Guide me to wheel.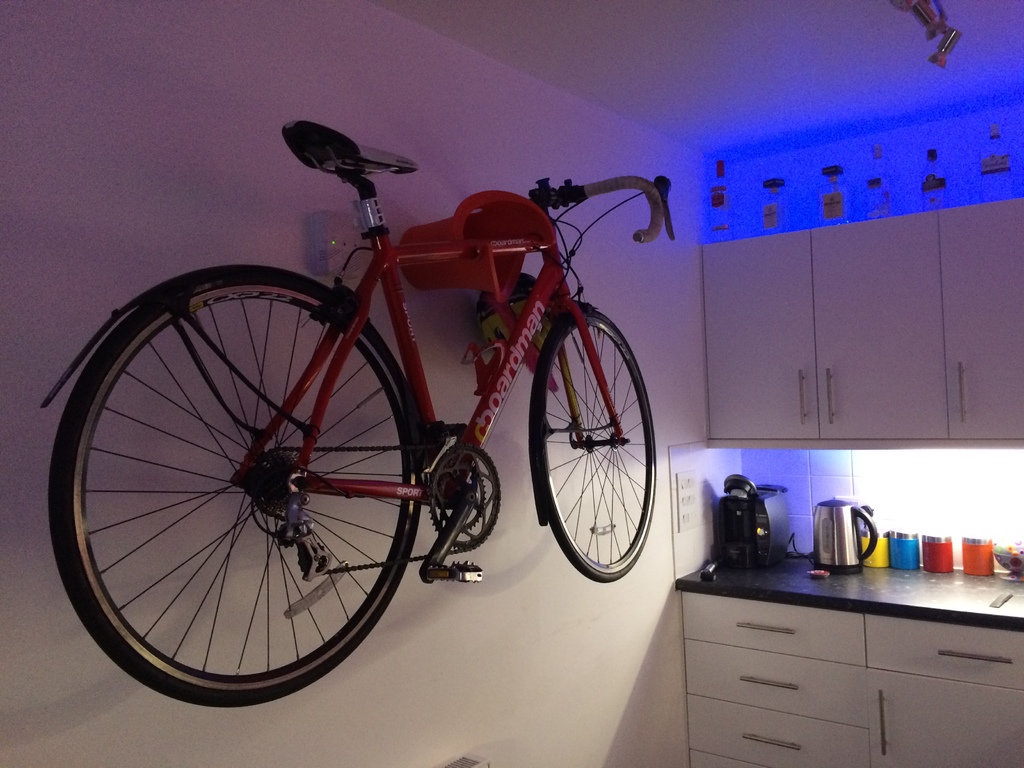
Guidance: {"x1": 44, "y1": 262, "x2": 422, "y2": 708}.
